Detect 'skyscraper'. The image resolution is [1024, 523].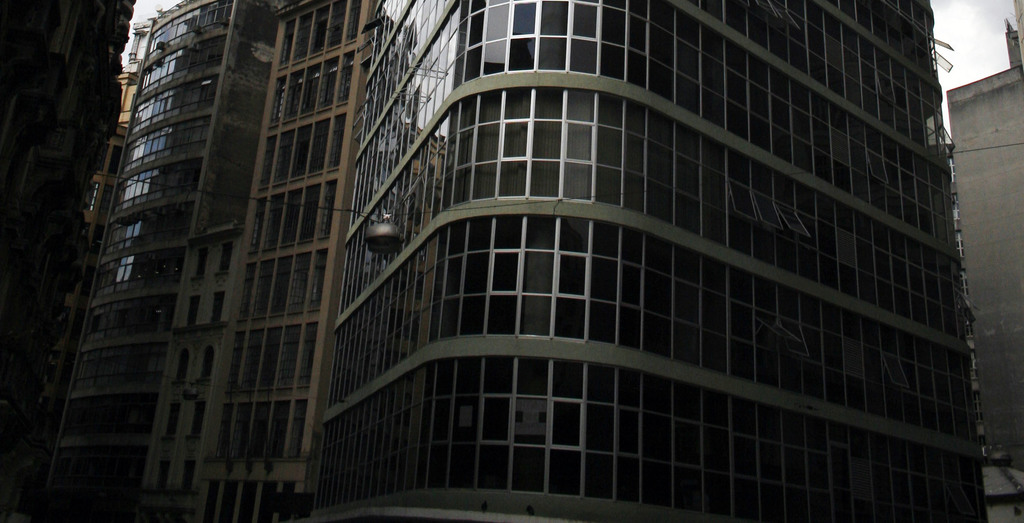
detection(0, 0, 135, 367).
